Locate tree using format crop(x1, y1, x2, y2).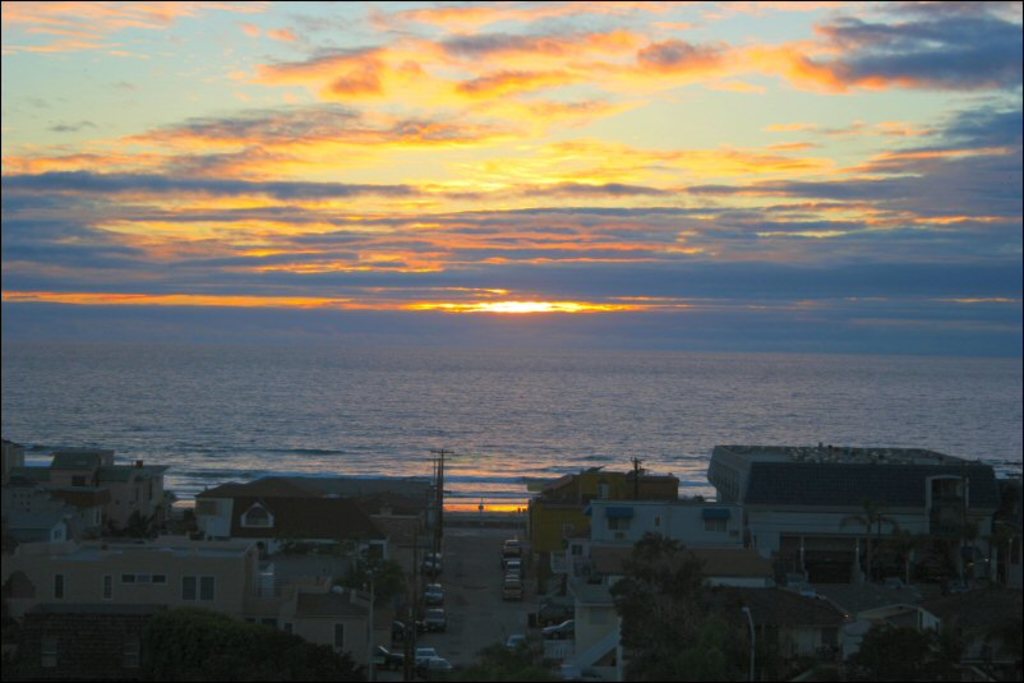
crop(117, 509, 149, 539).
